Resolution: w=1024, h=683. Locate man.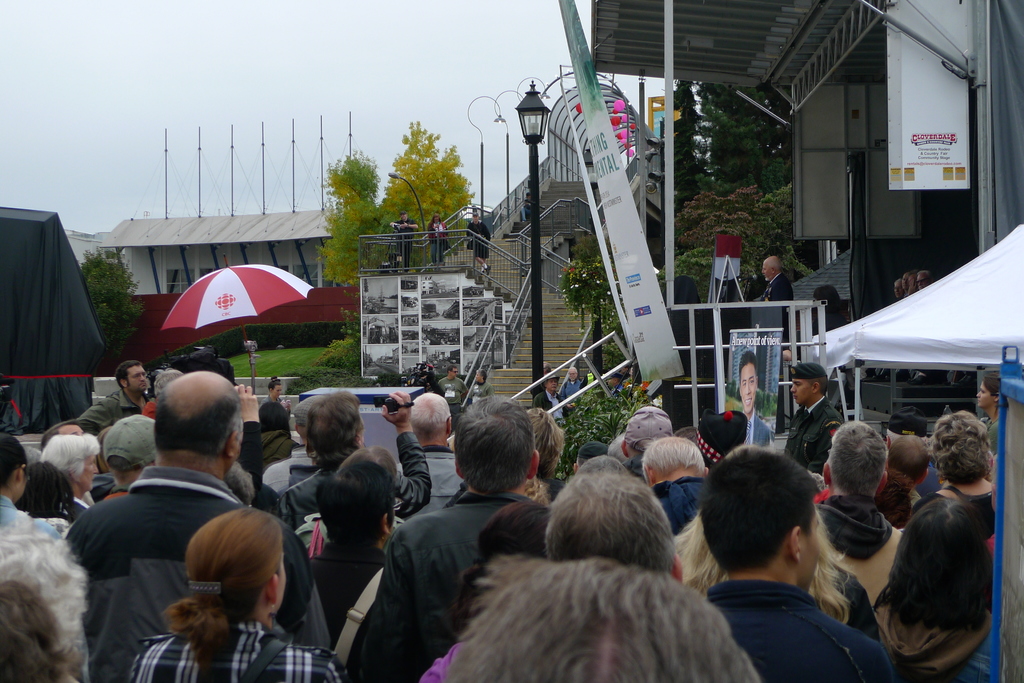
region(656, 435, 719, 542).
